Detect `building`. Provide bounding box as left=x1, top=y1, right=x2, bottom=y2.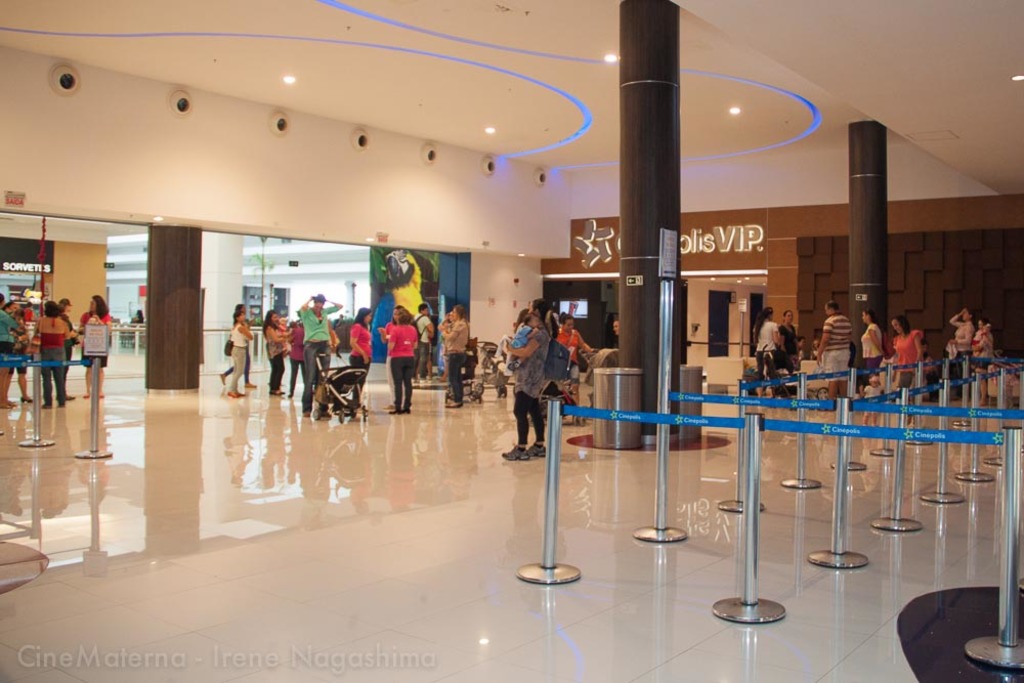
left=0, top=0, right=1023, bottom=682.
